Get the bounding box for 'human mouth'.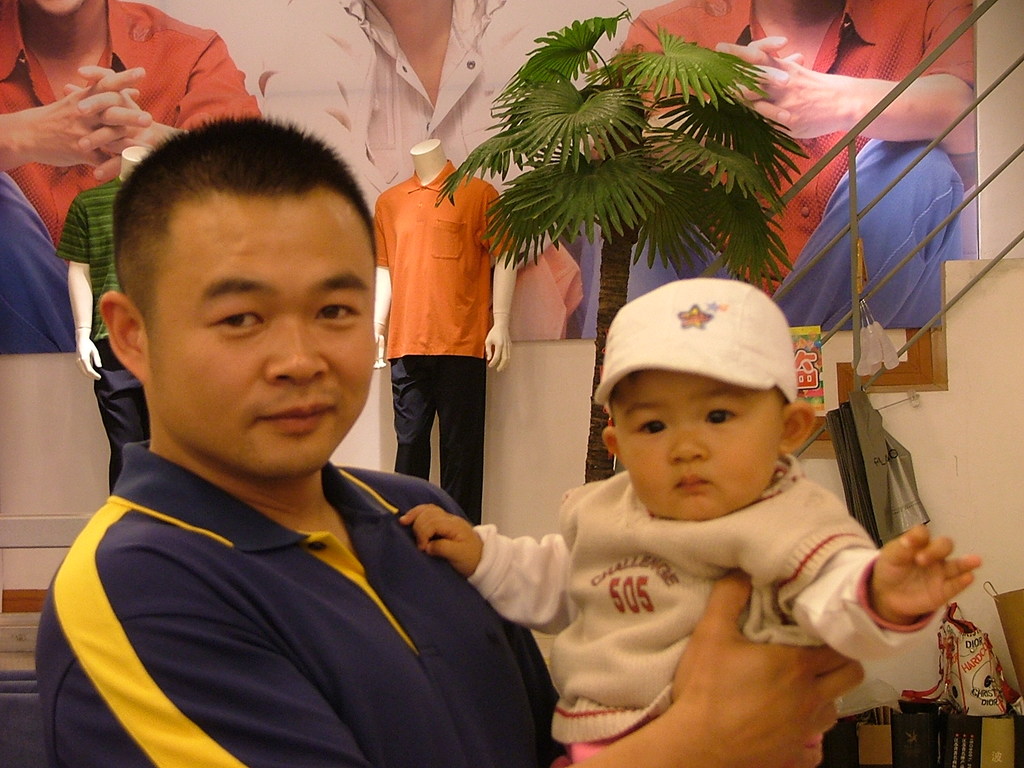
Rect(261, 402, 335, 435).
